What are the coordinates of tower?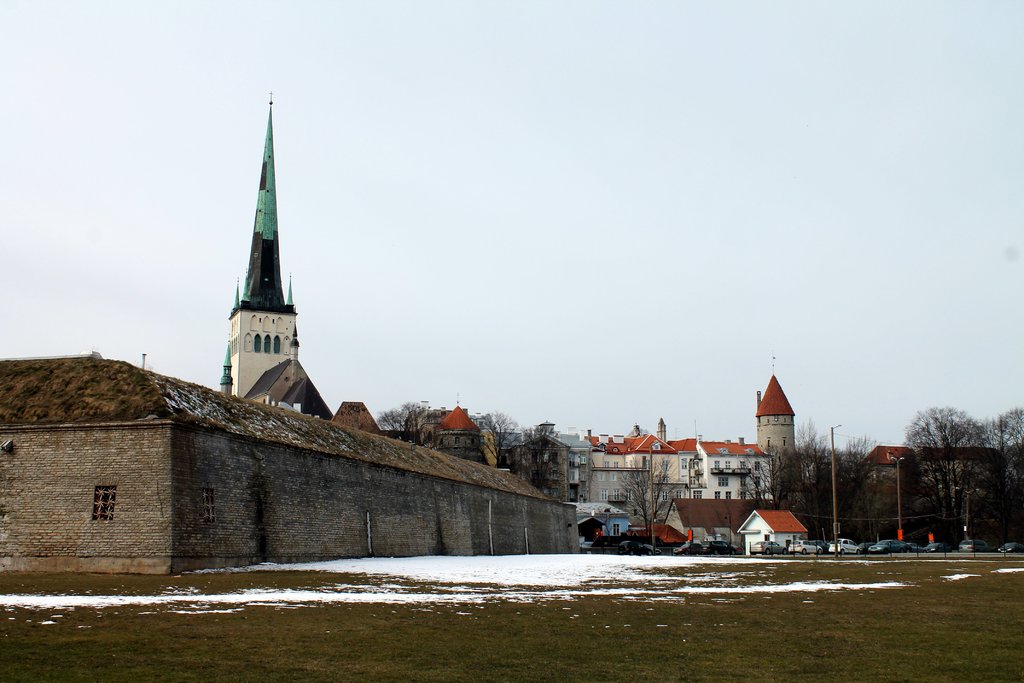
{"x1": 221, "y1": 93, "x2": 299, "y2": 402}.
